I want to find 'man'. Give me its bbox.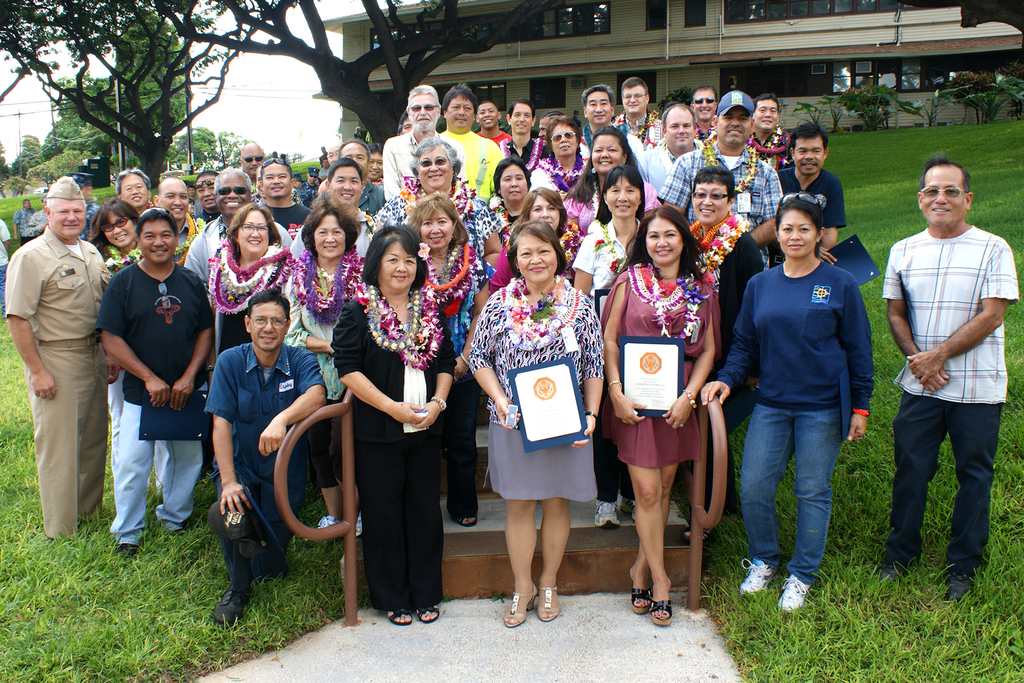
bbox=[319, 142, 385, 213].
